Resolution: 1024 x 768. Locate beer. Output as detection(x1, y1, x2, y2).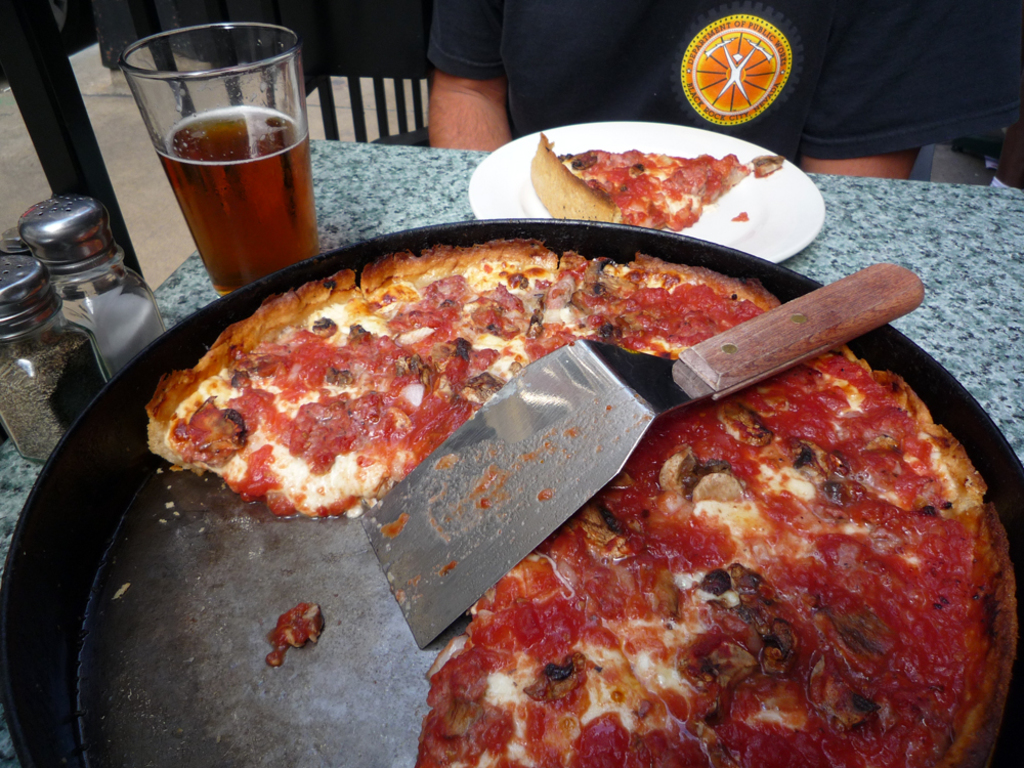
detection(114, 14, 349, 304).
